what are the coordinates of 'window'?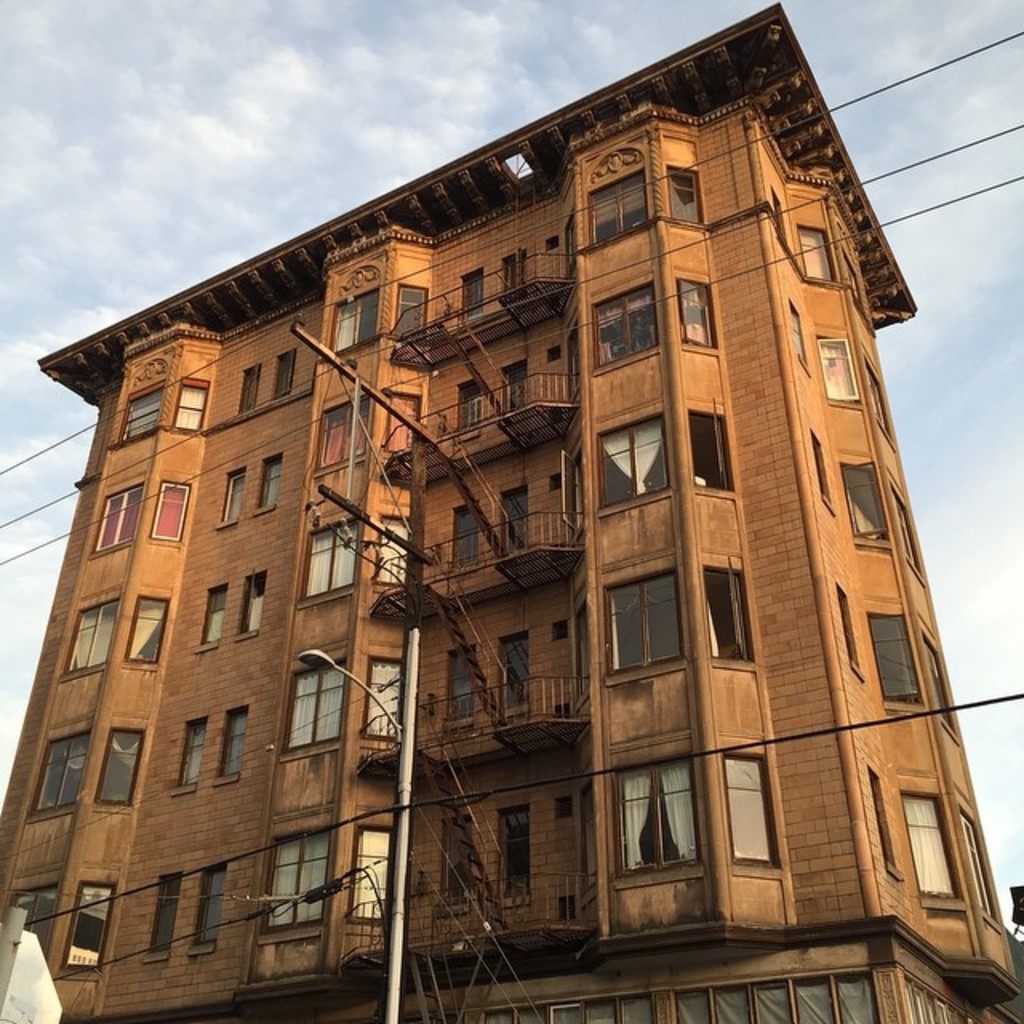
<bbox>869, 357, 896, 446</bbox>.
